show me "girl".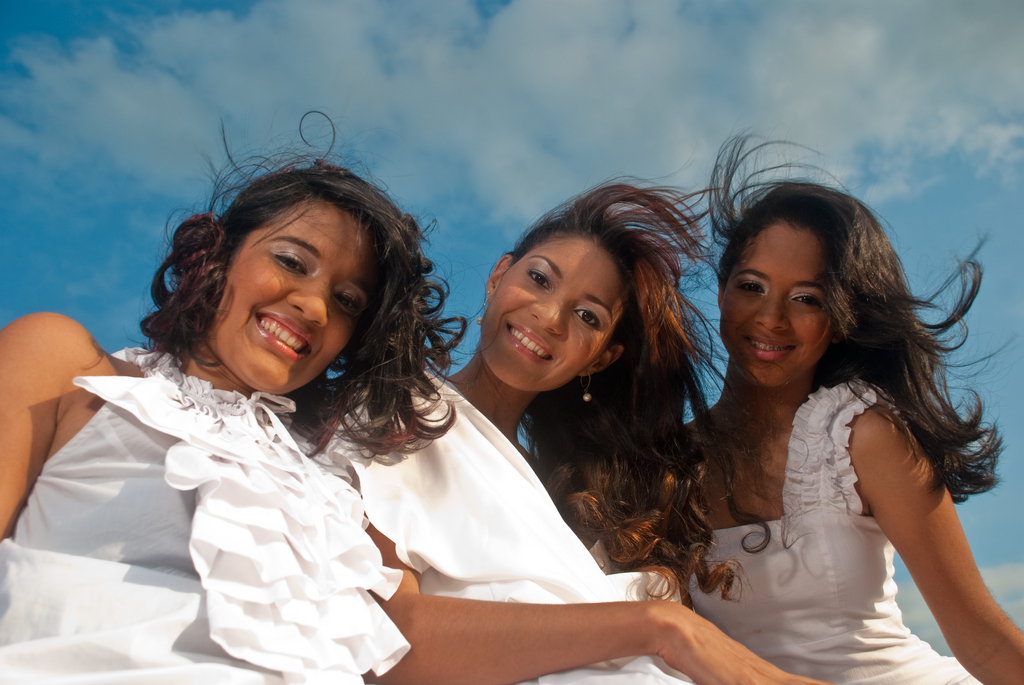
"girl" is here: select_region(681, 127, 1023, 684).
